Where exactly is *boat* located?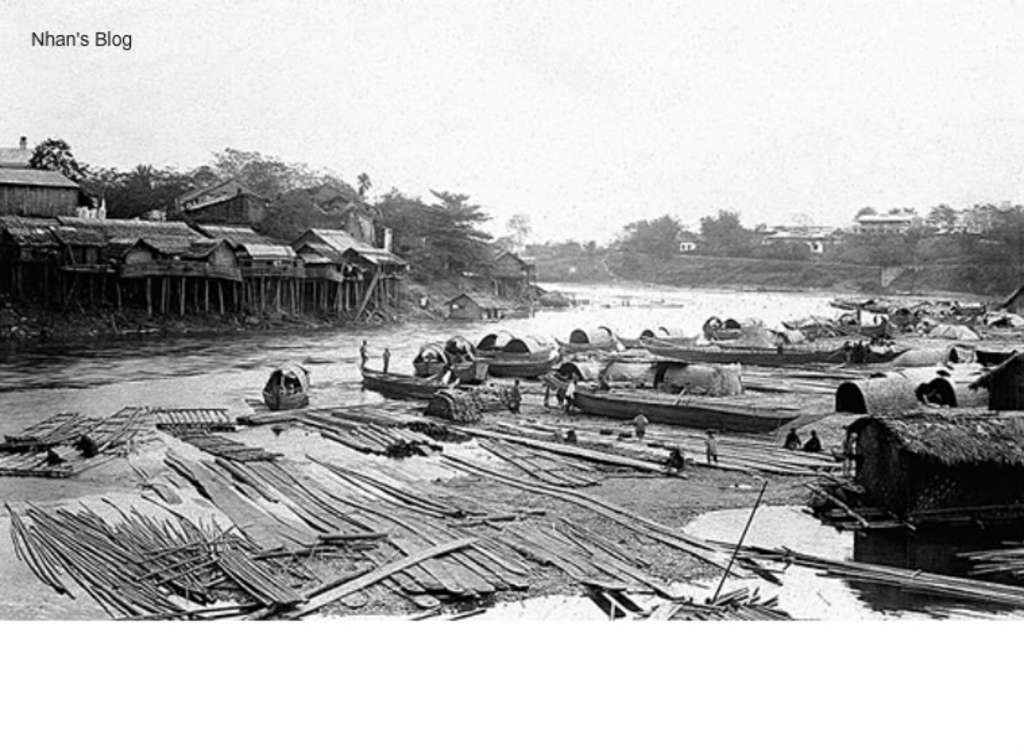
Its bounding box is bbox=[946, 289, 992, 318].
